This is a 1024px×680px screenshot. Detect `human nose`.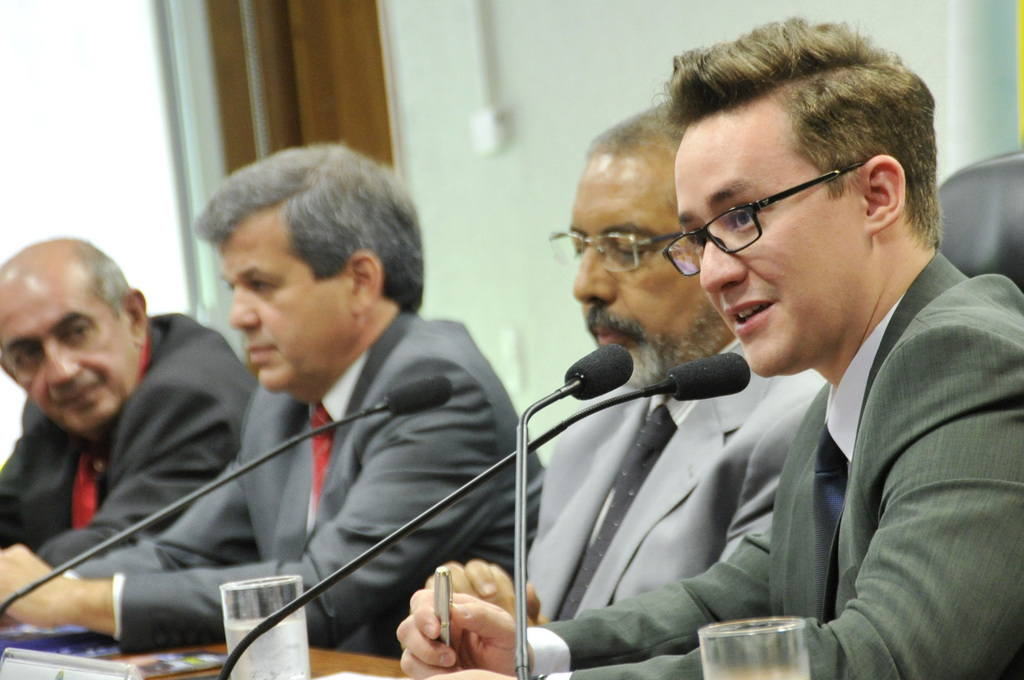
region(697, 227, 746, 295).
